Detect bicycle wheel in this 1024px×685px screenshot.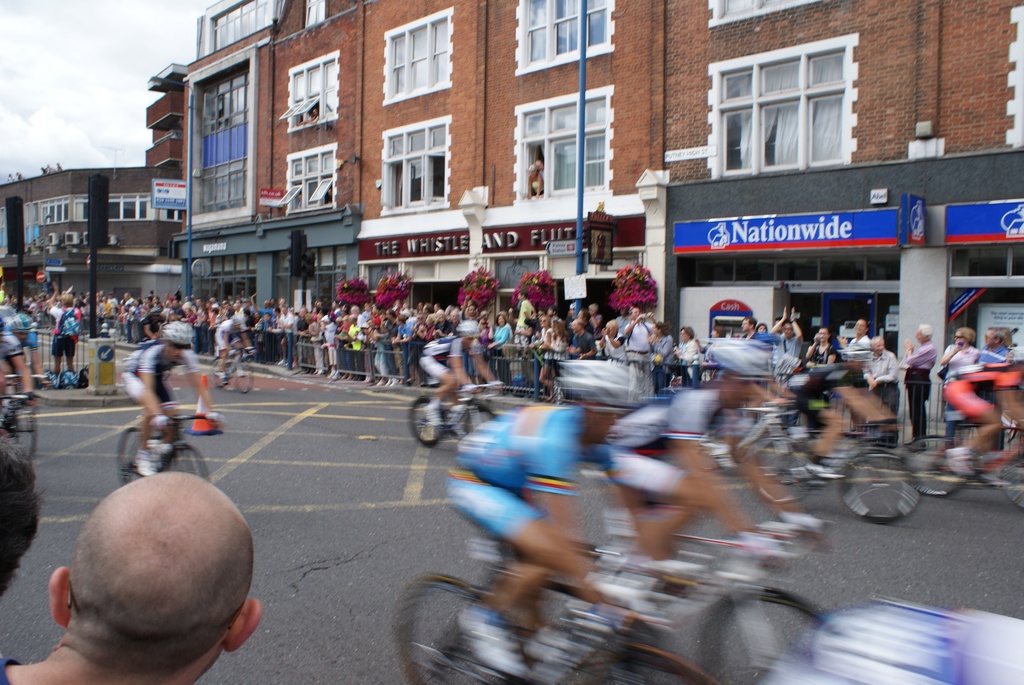
Detection: Rect(893, 436, 964, 502).
